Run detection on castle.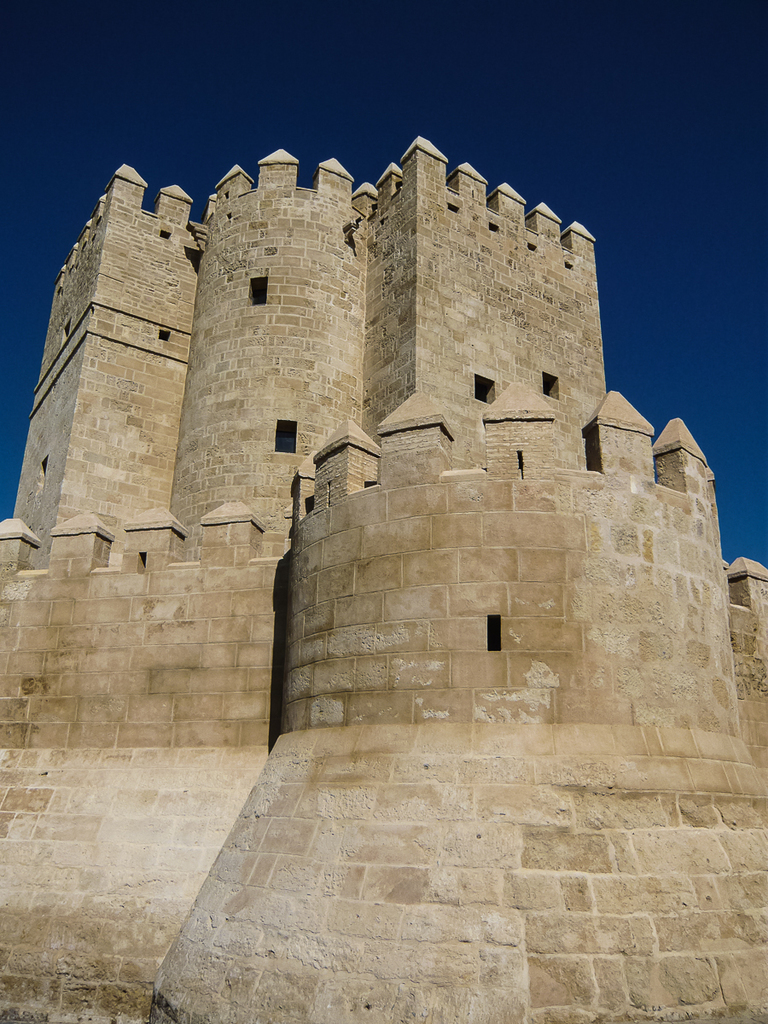
Result: left=8, top=64, right=767, bottom=950.
